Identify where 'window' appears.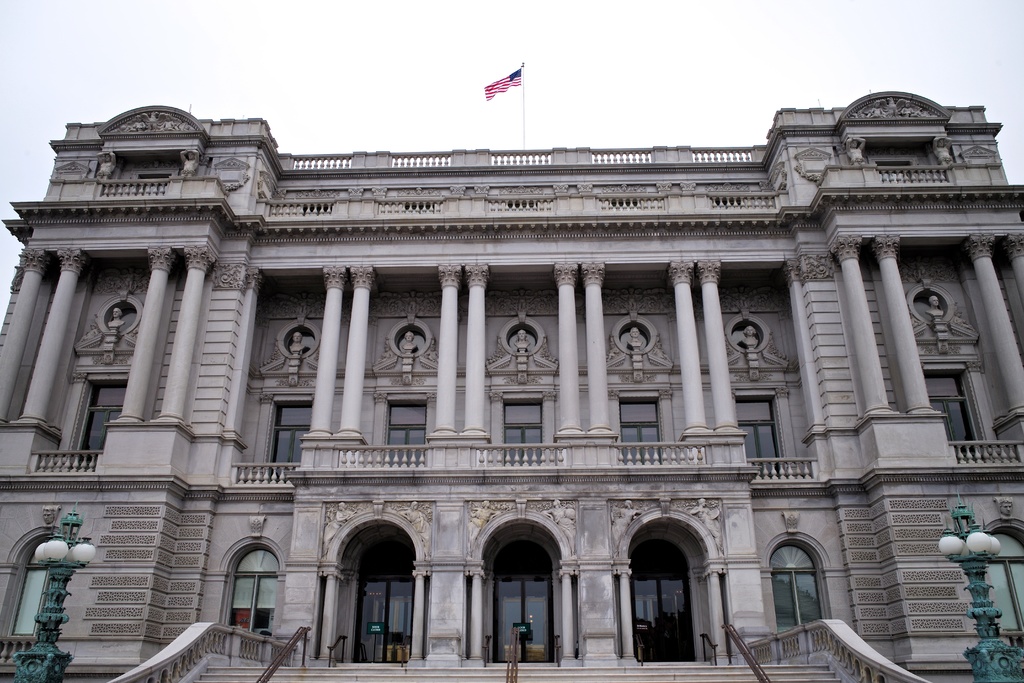
Appears at box=[386, 397, 426, 473].
